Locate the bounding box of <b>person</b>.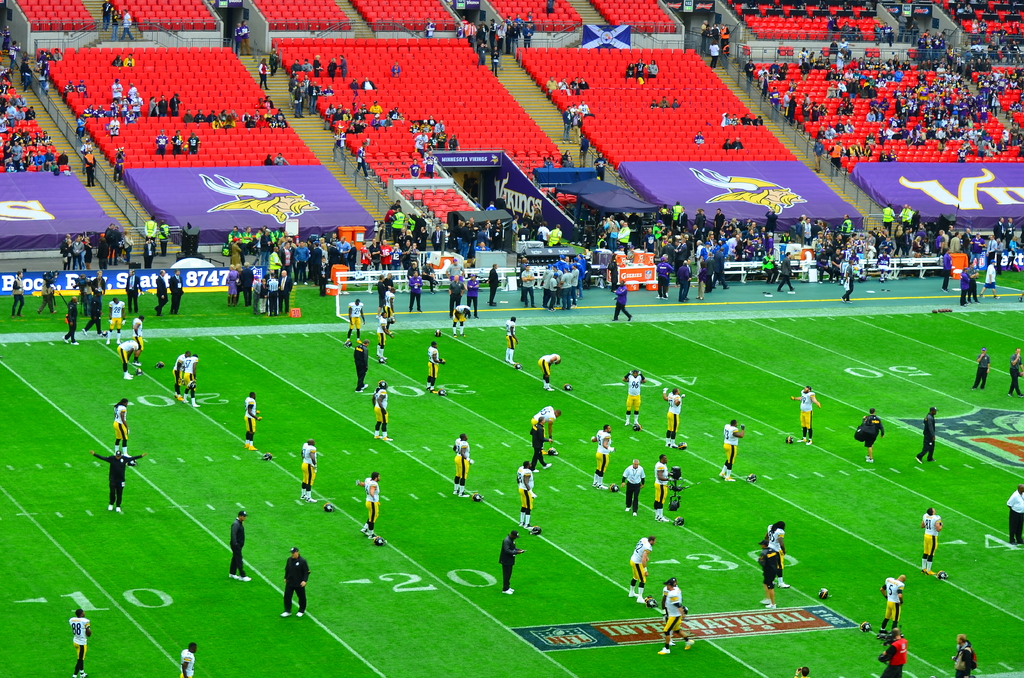
Bounding box: 625,61,636,81.
